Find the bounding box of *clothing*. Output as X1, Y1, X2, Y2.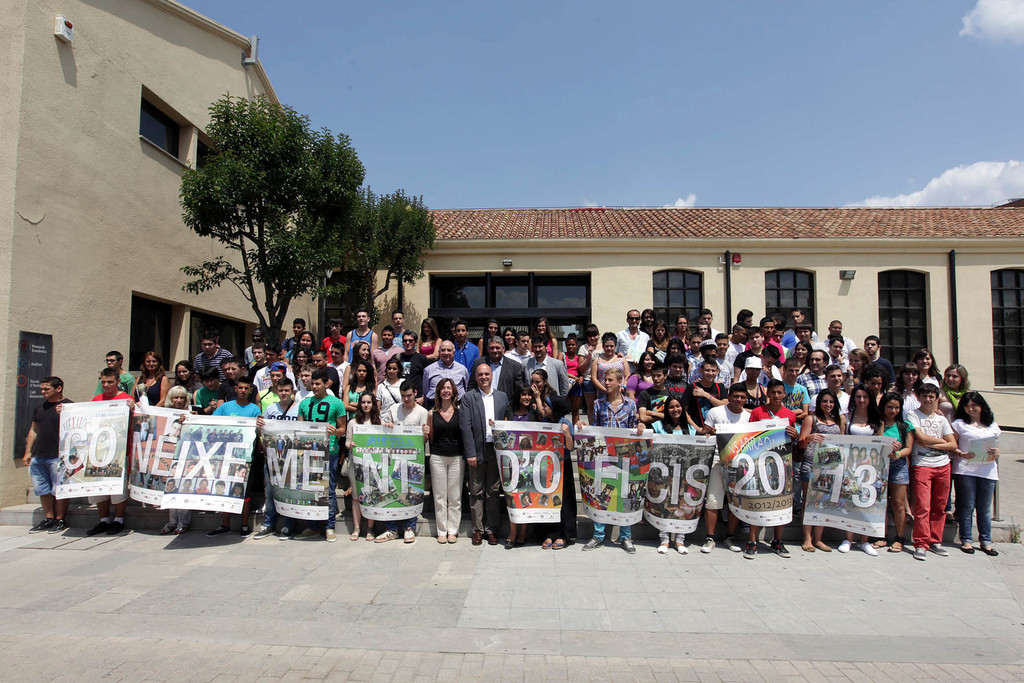
198, 383, 231, 403.
